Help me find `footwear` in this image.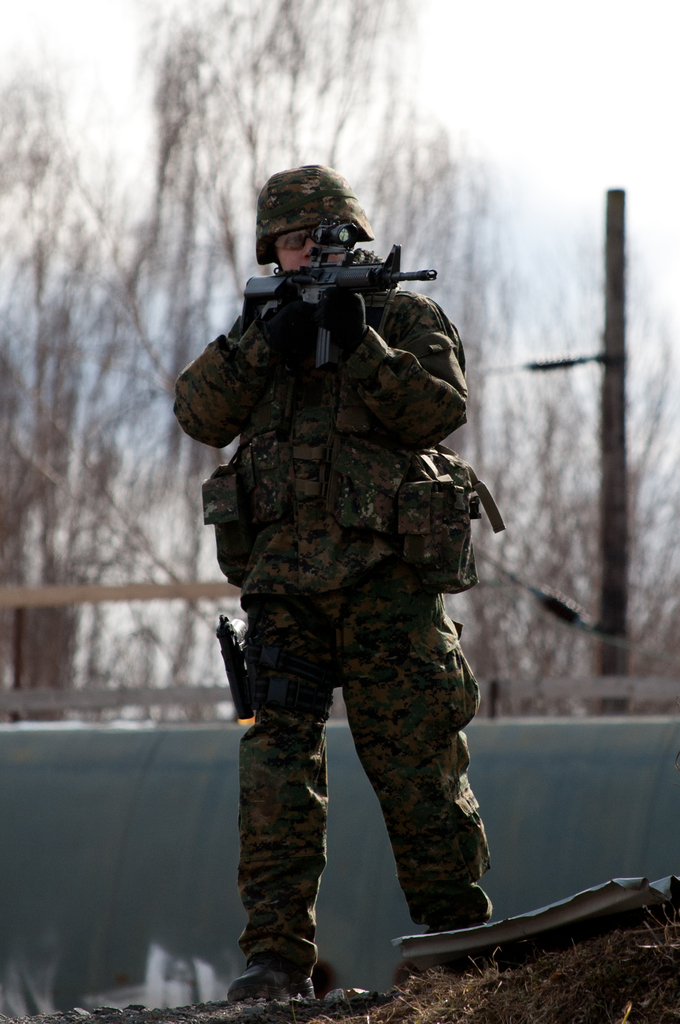
Found it: 398:923:492:991.
